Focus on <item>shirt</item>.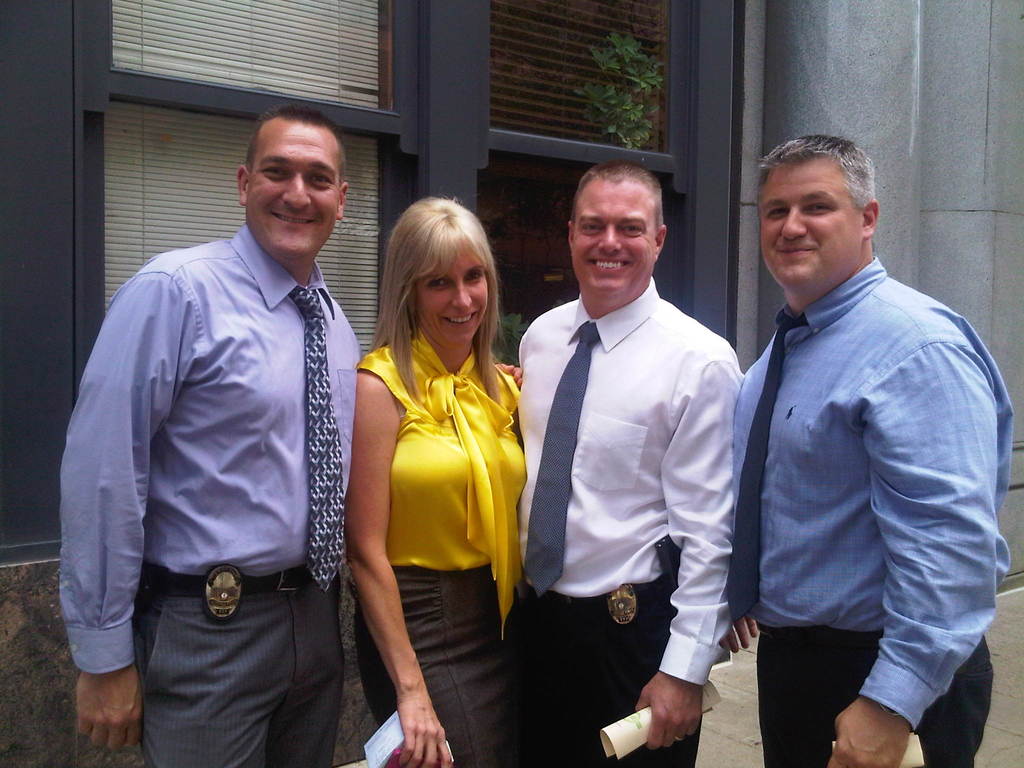
Focused at (513,275,747,688).
